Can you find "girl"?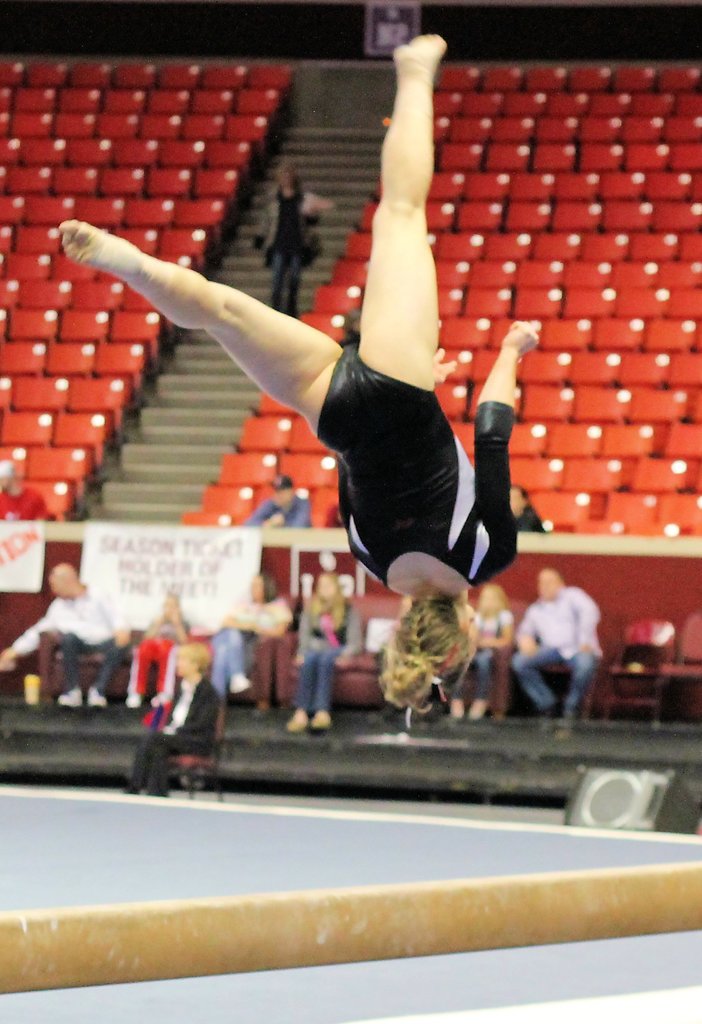
Yes, bounding box: [284, 573, 361, 728].
